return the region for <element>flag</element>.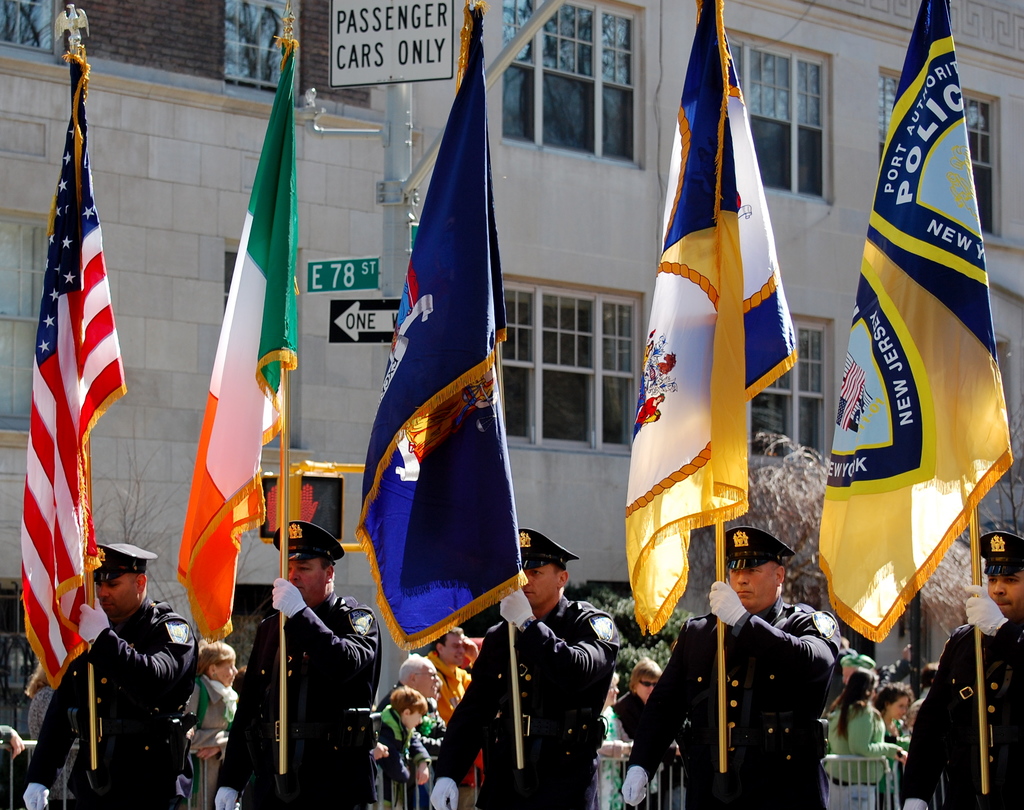
(x1=353, y1=0, x2=531, y2=658).
